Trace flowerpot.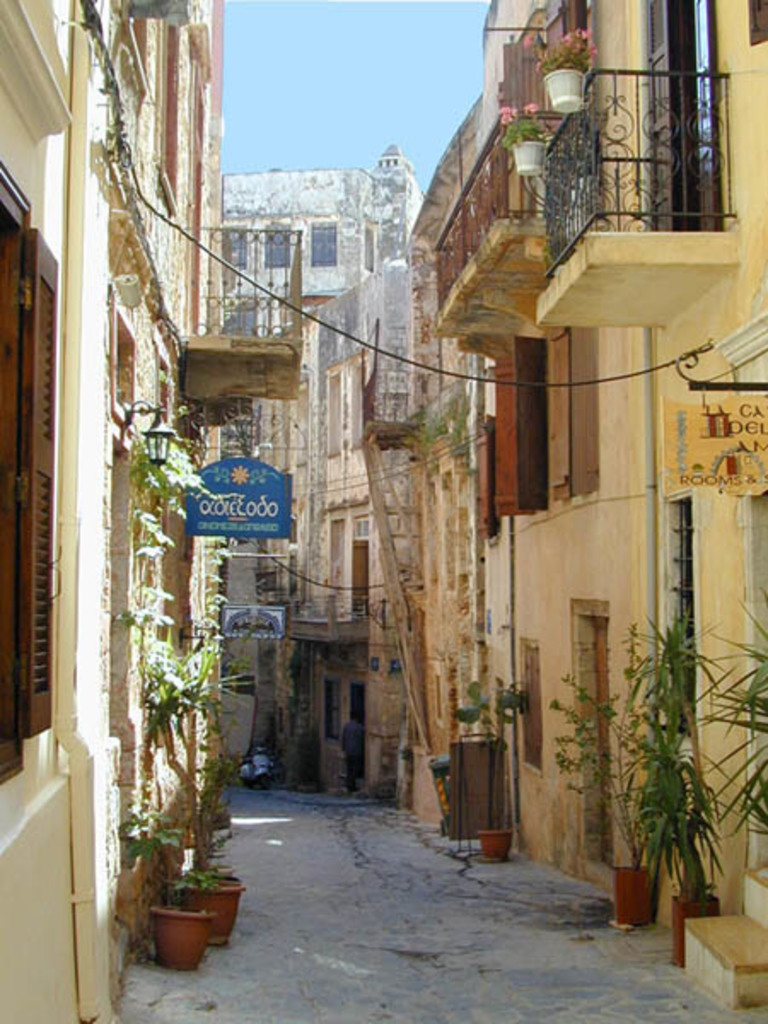
Traced to box(183, 876, 247, 952).
